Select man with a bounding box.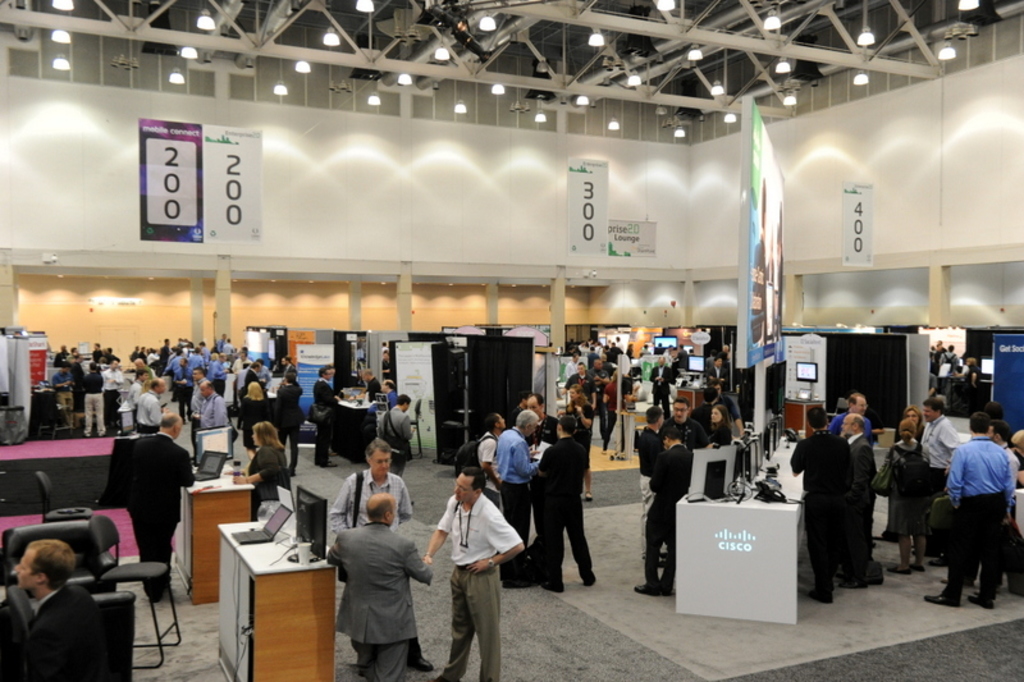
[x1=320, y1=490, x2=436, y2=681].
